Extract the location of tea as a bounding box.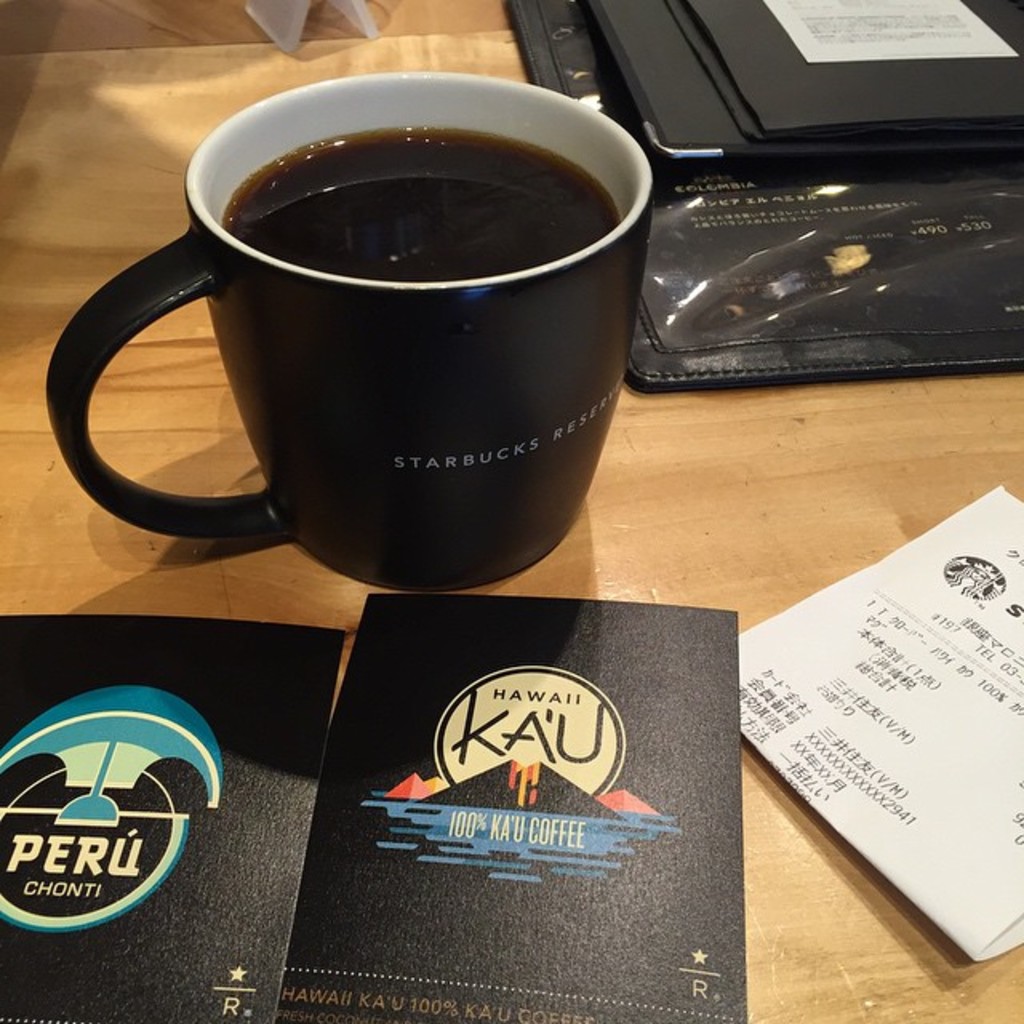
region(211, 120, 614, 277).
